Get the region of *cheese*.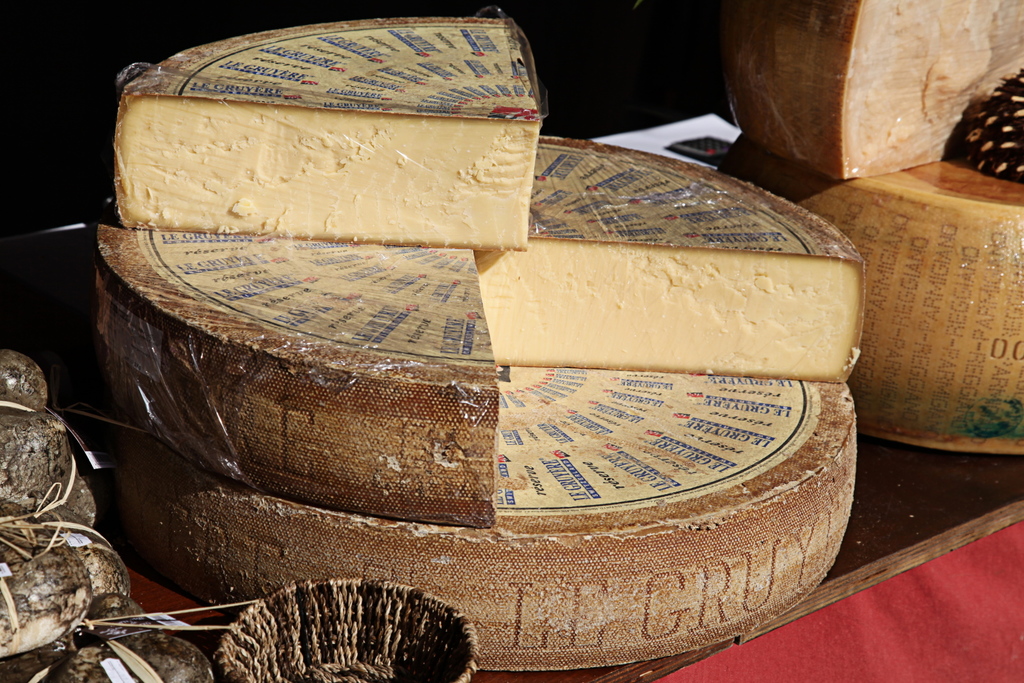
x1=89 y1=131 x2=875 y2=537.
